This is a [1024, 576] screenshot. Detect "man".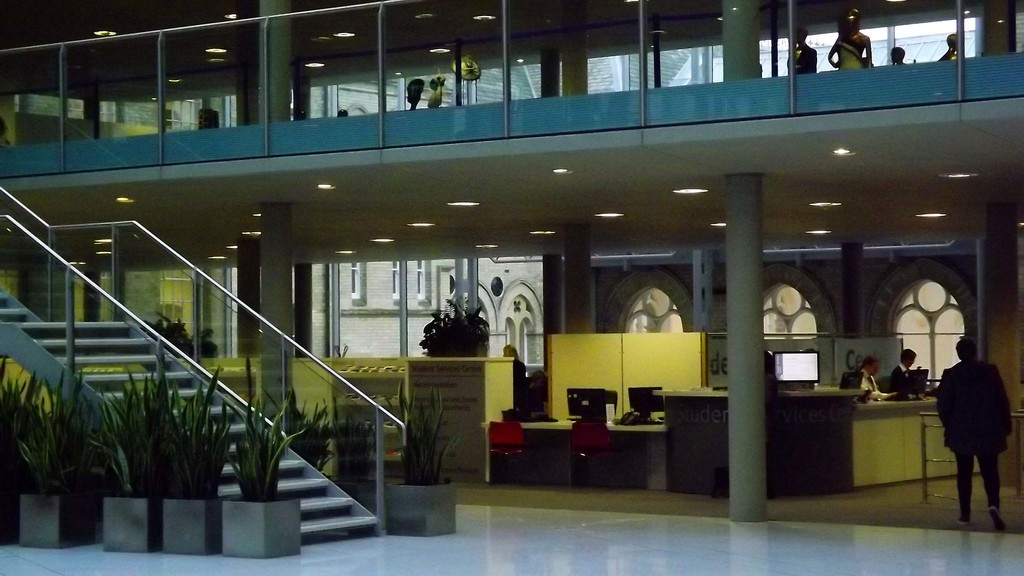
bbox(939, 327, 1016, 524).
